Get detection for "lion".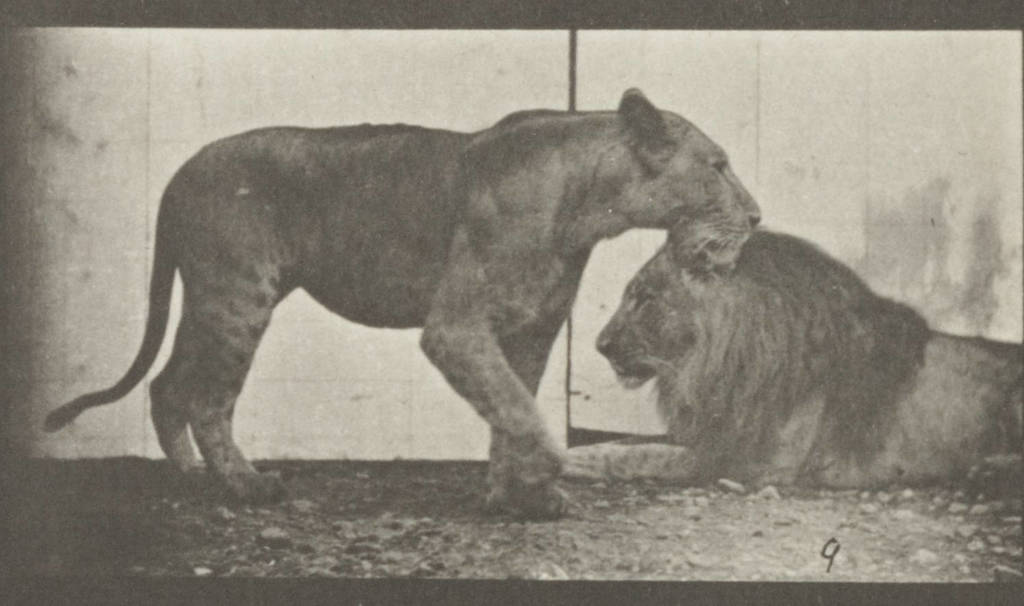
Detection: bbox=[554, 229, 1023, 495].
